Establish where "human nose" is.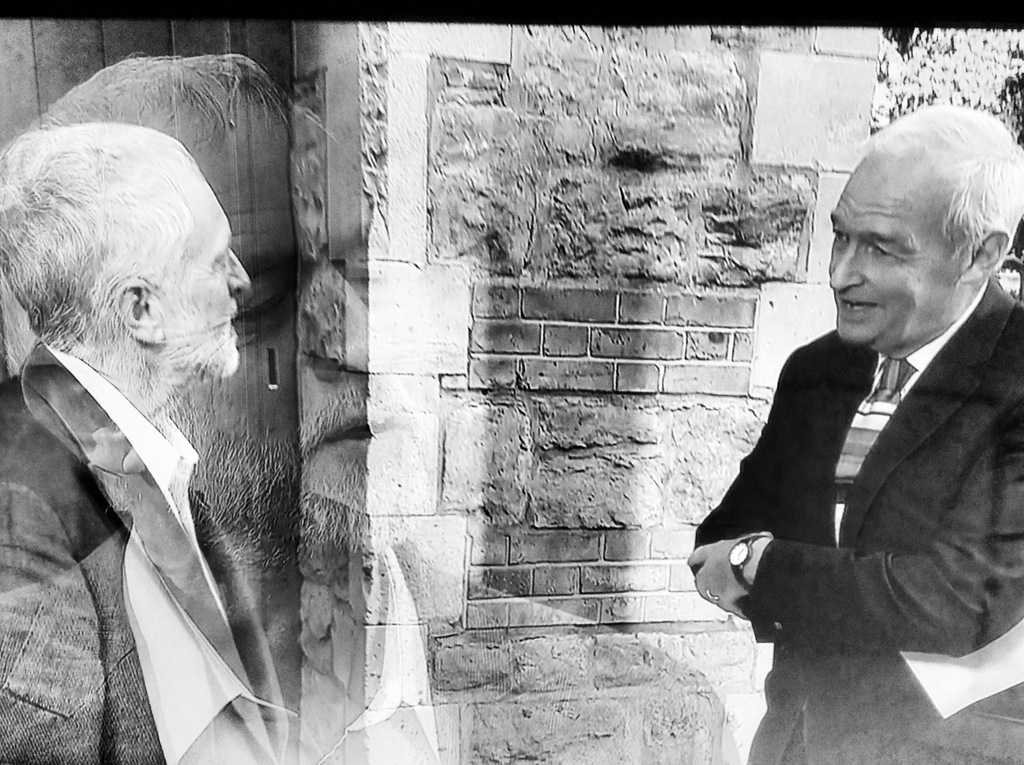
Established at [825,245,866,294].
